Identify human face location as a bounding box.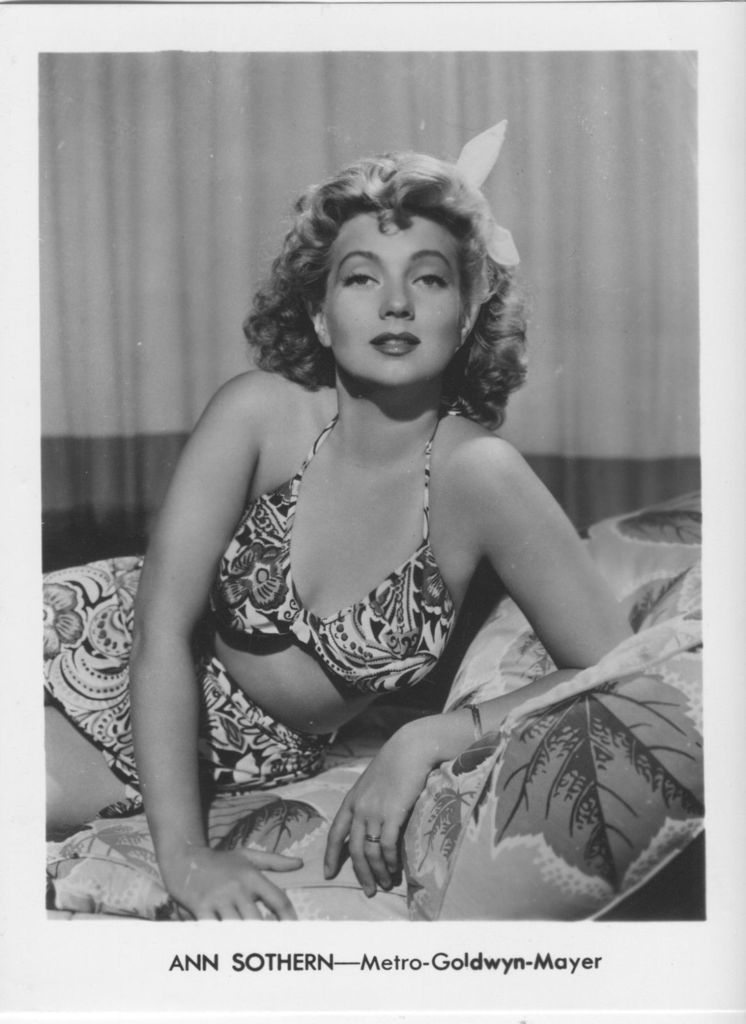
rect(325, 211, 463, 390).
